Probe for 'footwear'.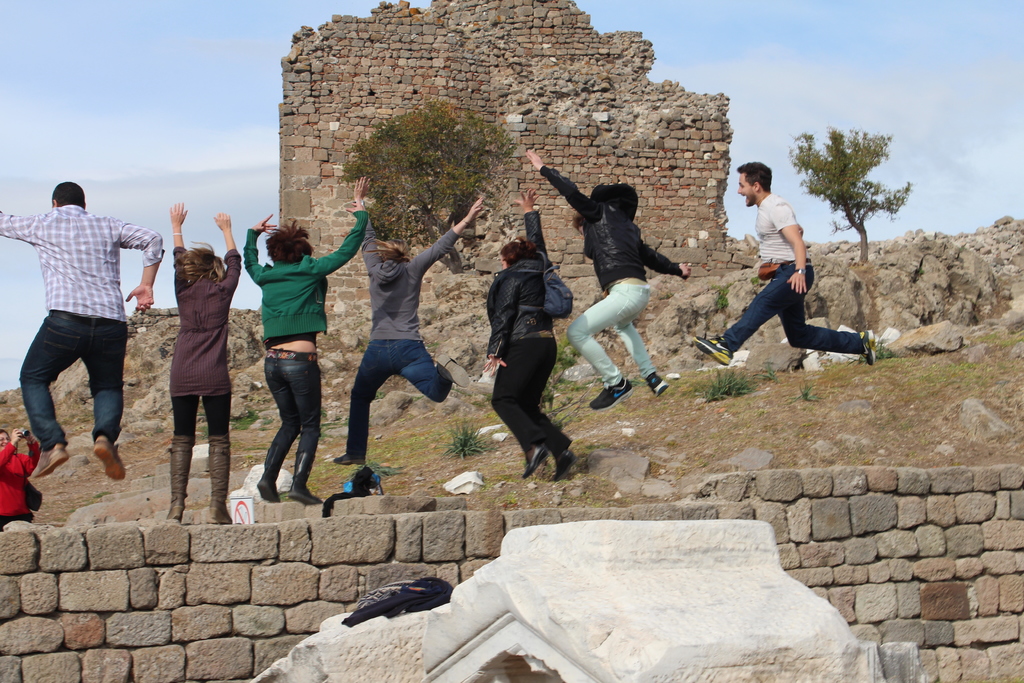
Probe result: select_region(645, 371, 668, 396).
